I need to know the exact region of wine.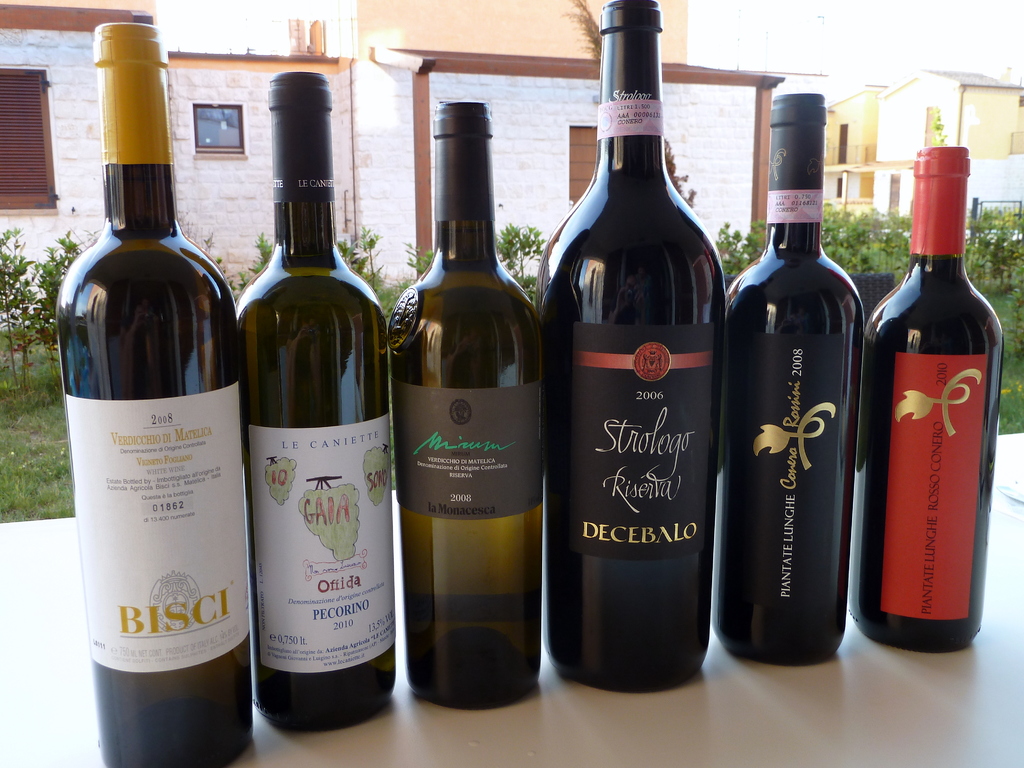
Region: left=385, top=100, right=540, bottom=713.
